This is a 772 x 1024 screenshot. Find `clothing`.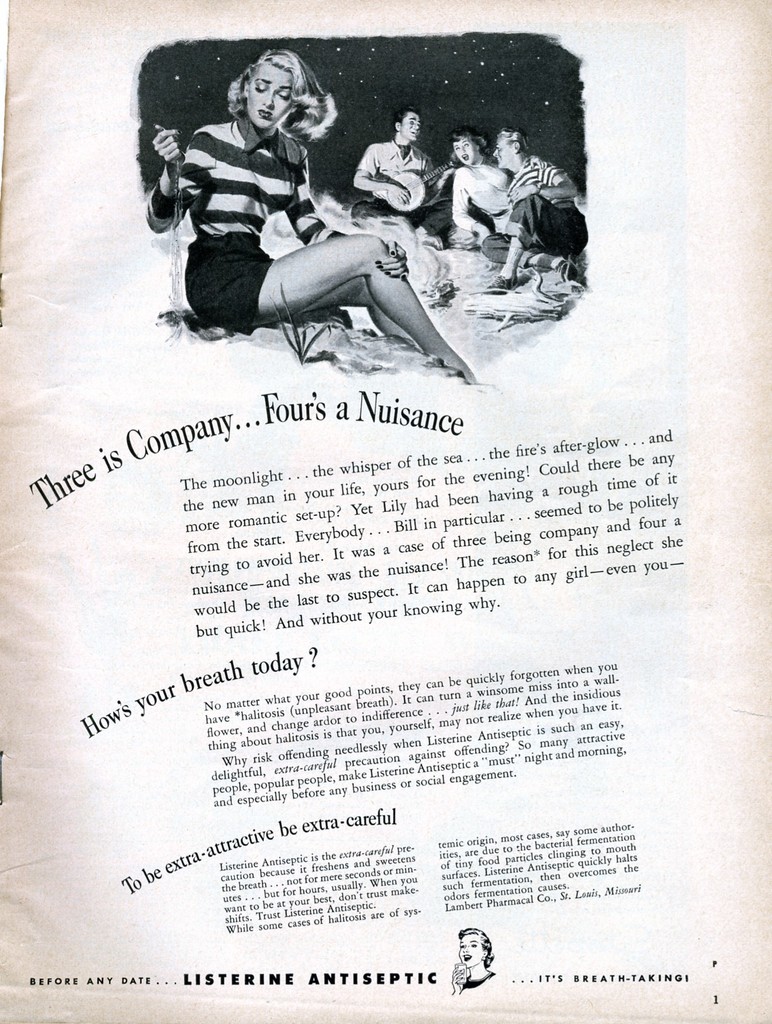
Bounding box: box(482, 154, 588, 268).
